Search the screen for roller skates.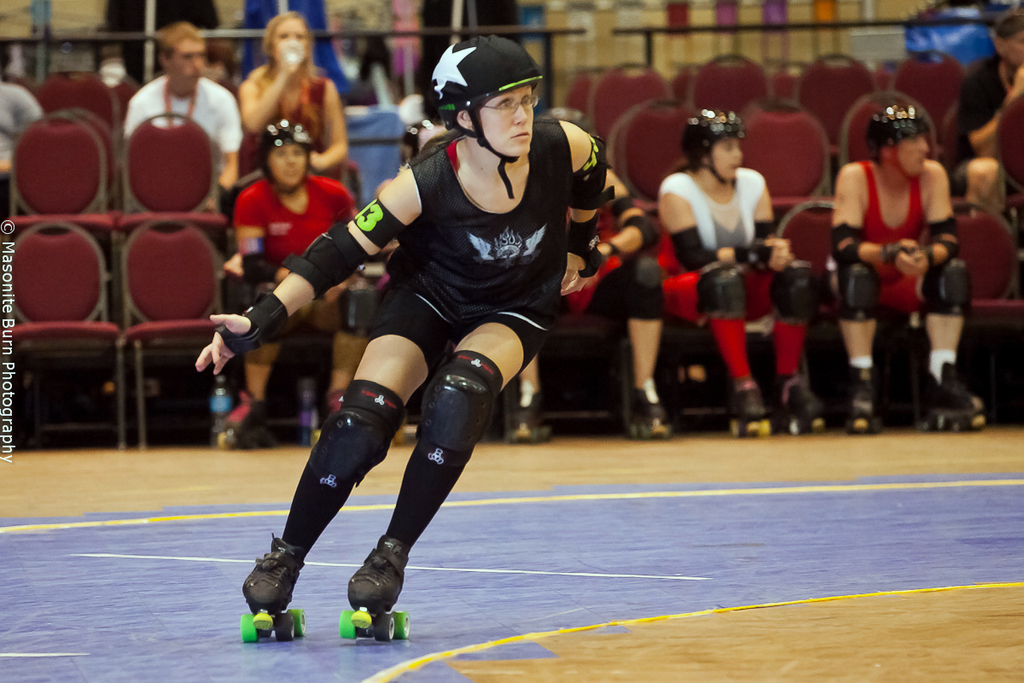
Found at {"left": 845, "top": 359, "right": 881, "bottom": 436}.
